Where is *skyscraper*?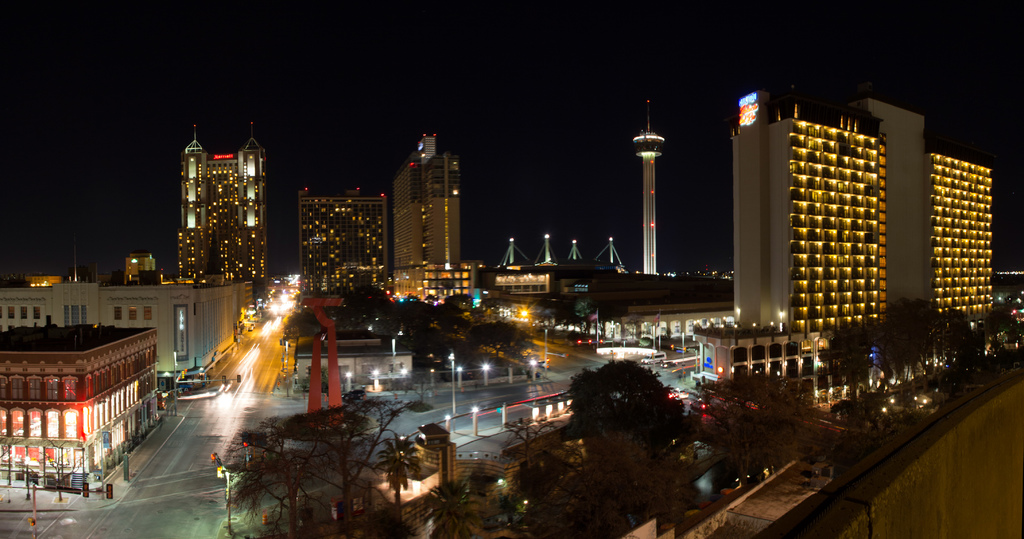
[left=388, top=132, right=461, bottom=288].
